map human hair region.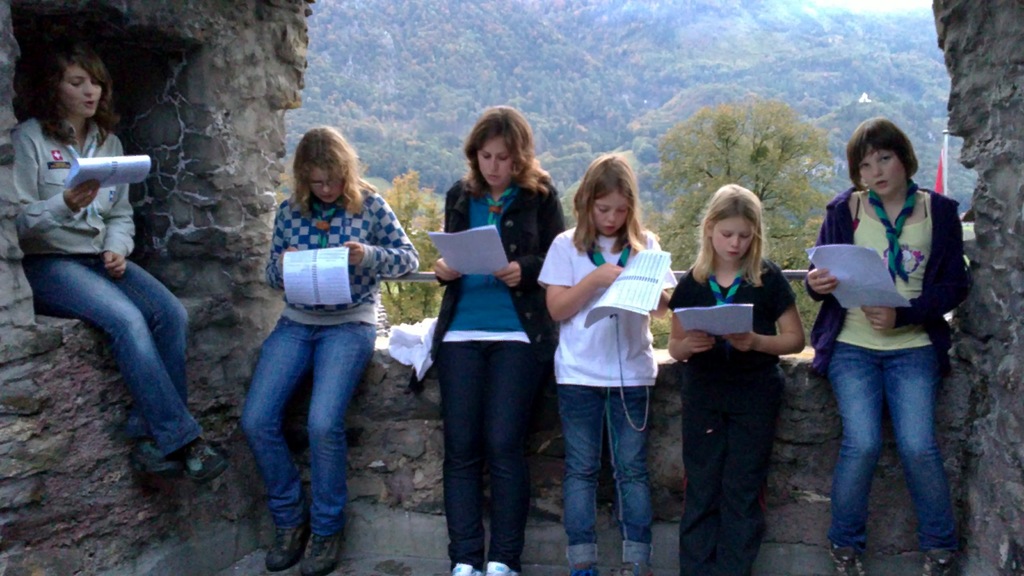
Mapped to [left=41, top=54, right=121, bottom=148].
